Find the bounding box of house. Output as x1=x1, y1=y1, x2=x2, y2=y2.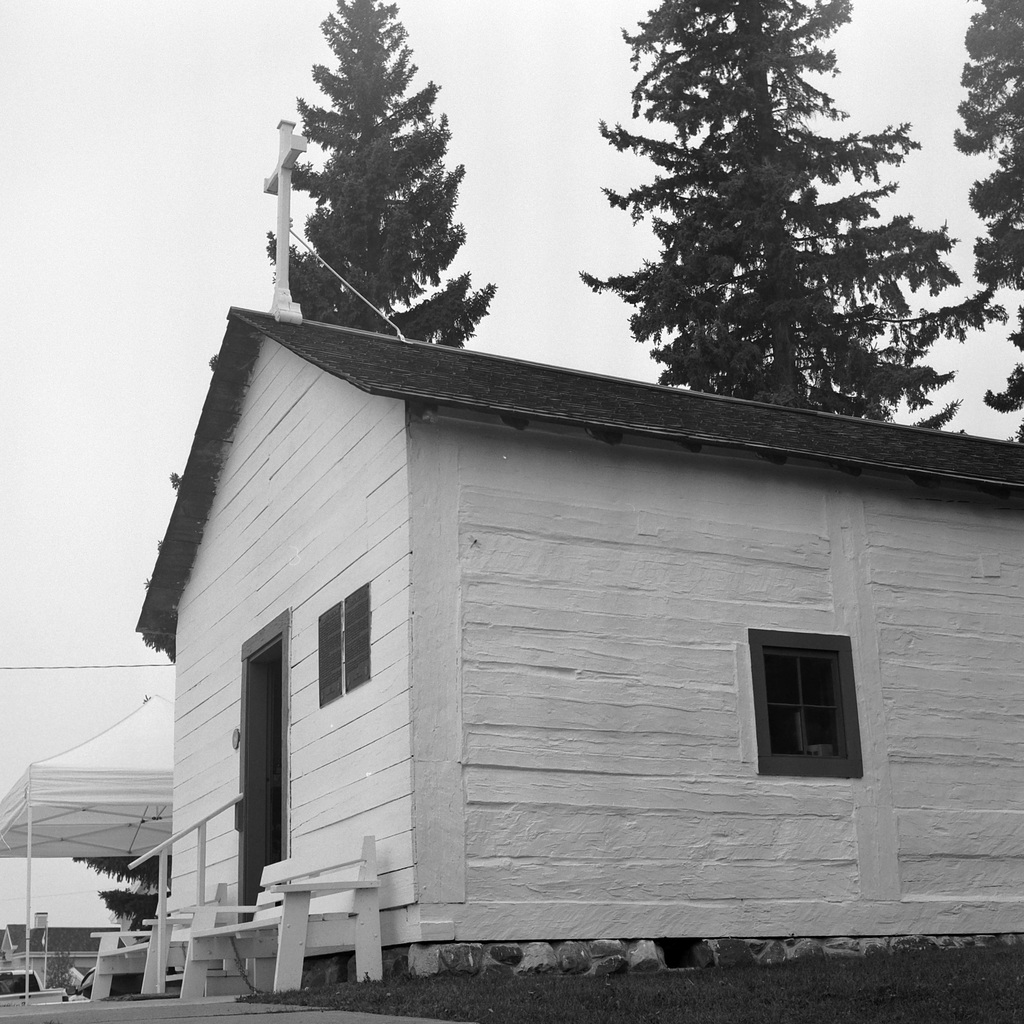
x1=134, y1=120, x2=1023, y2=977.
